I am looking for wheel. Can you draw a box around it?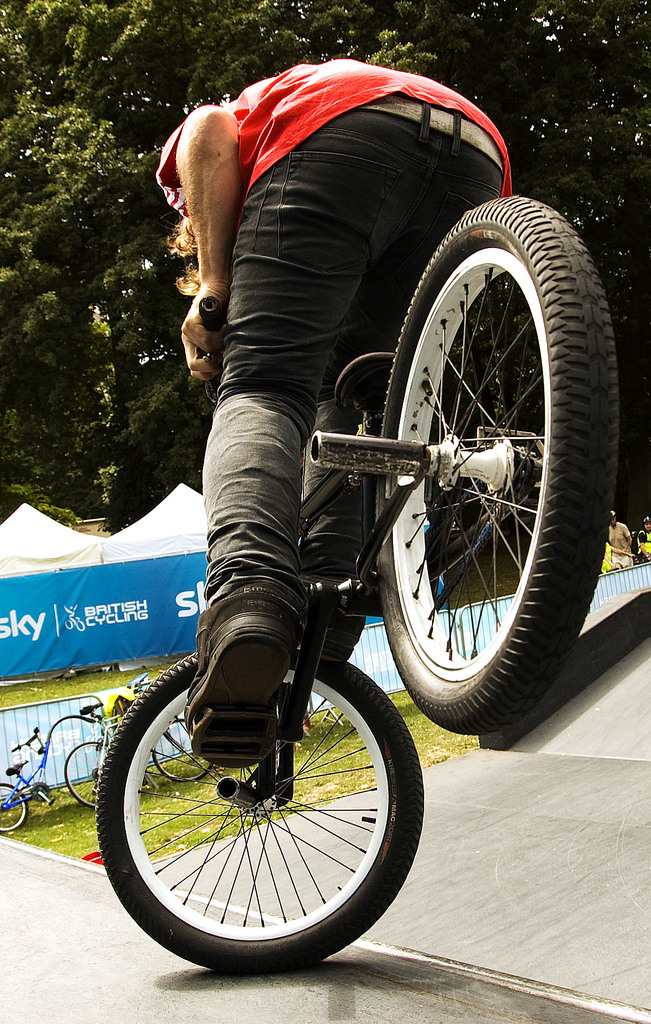
Sure, the bounding box is <region>0, 776, 26, 834</region>.
